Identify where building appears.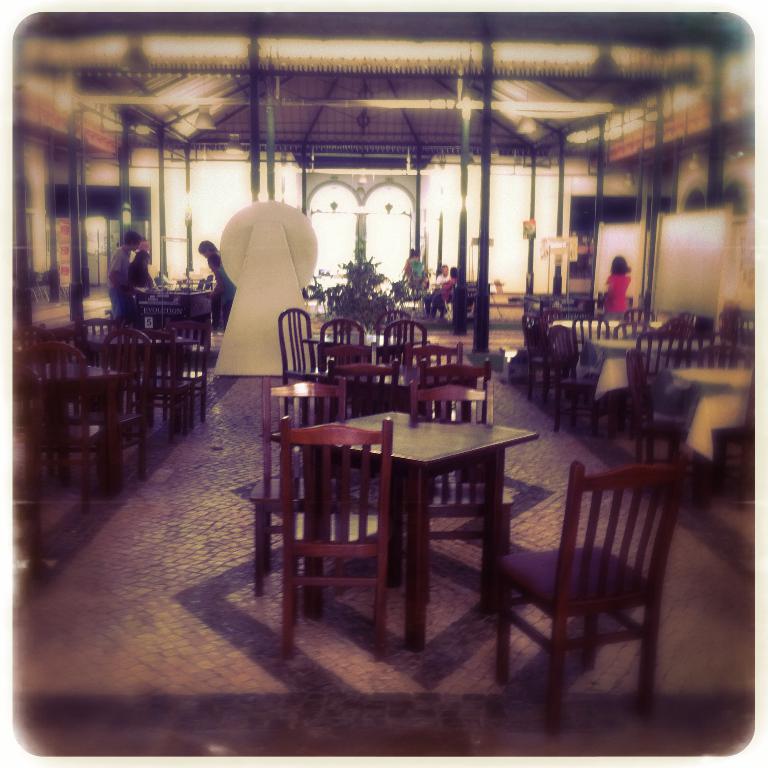
Appears at (14,12,754,756).
